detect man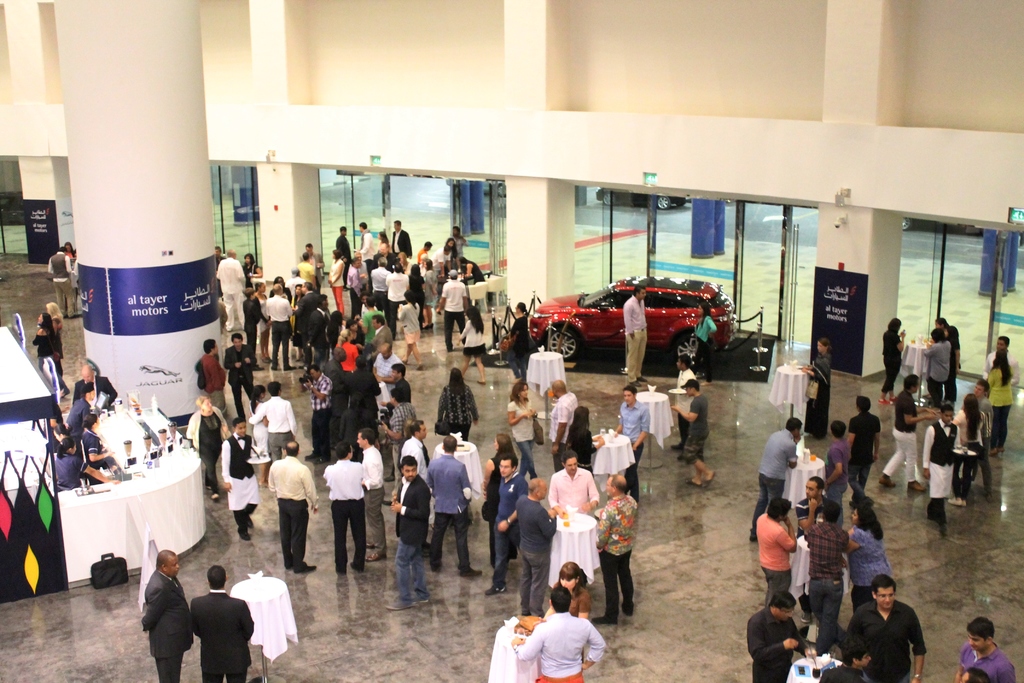
region(131, 563, 188, 680)
